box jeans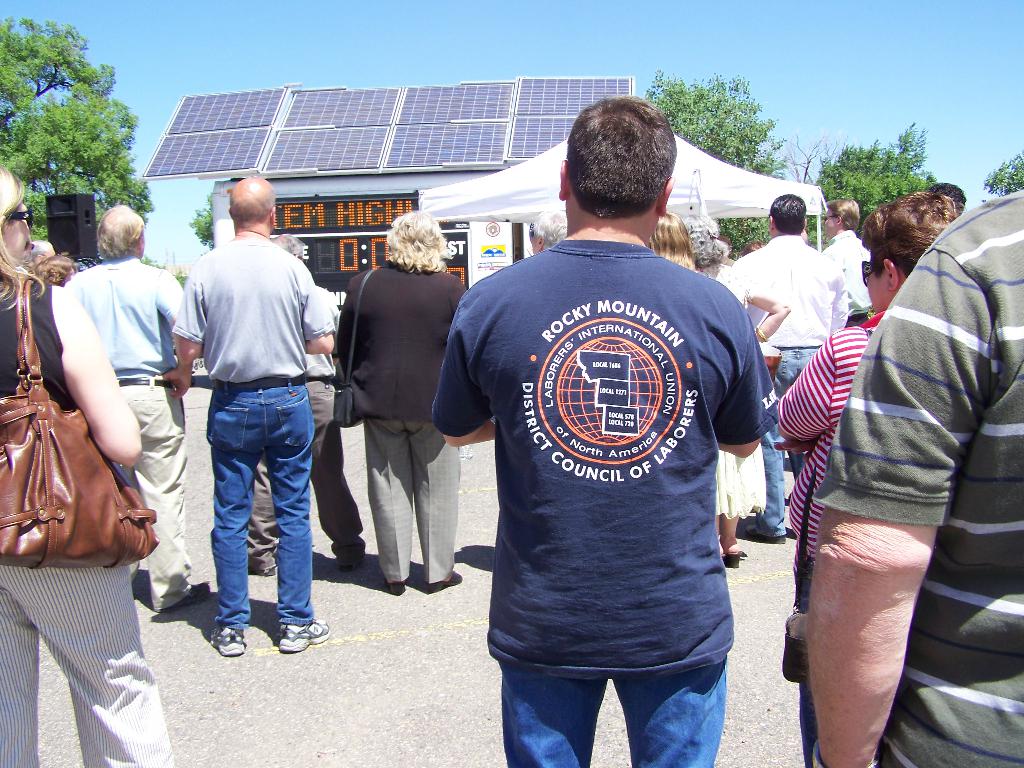
box=[202, 378, 317, 628]
